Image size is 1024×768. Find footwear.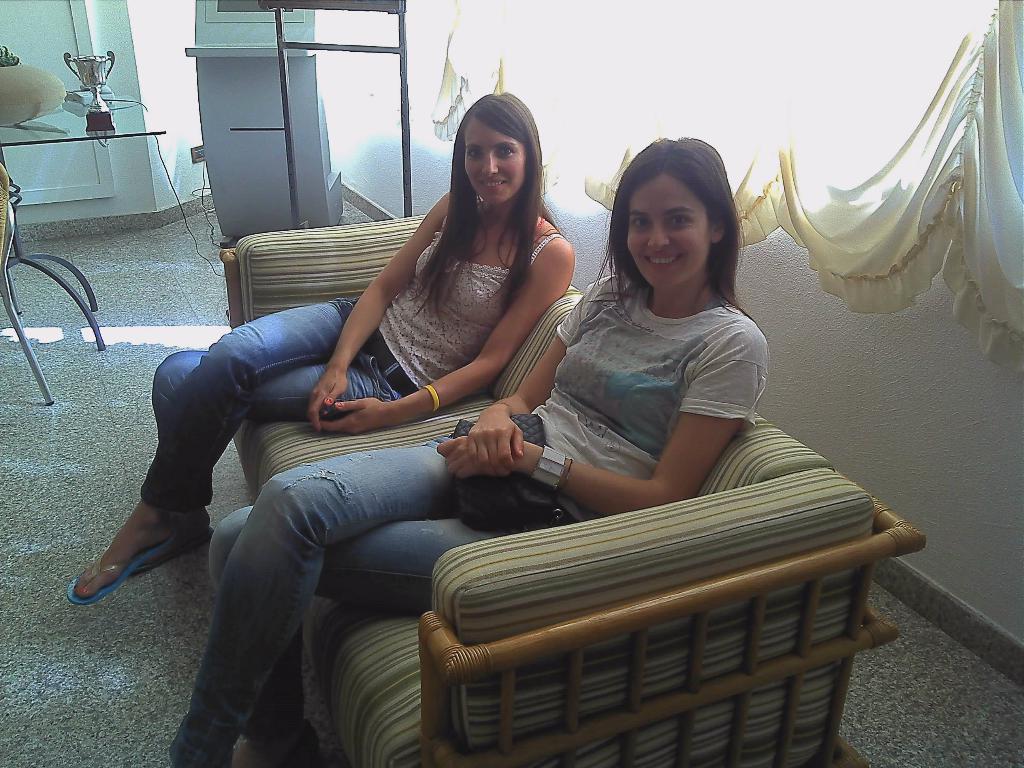
[left=126, top=513, right=223, bottom=576].
